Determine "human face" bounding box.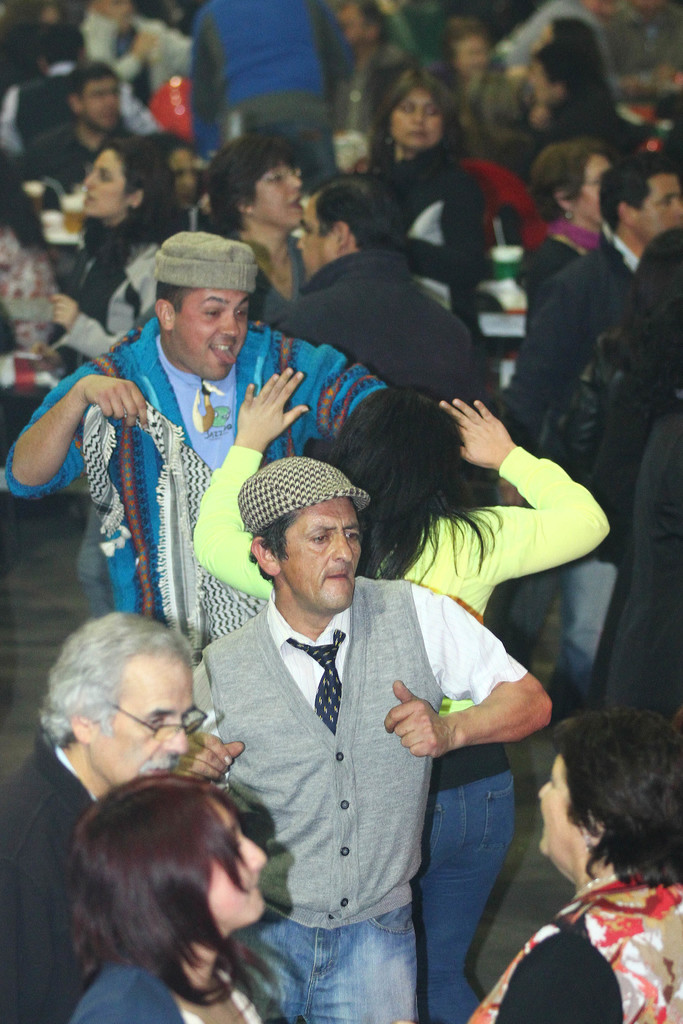
Determined: box=[628, 173, 682, 243].
